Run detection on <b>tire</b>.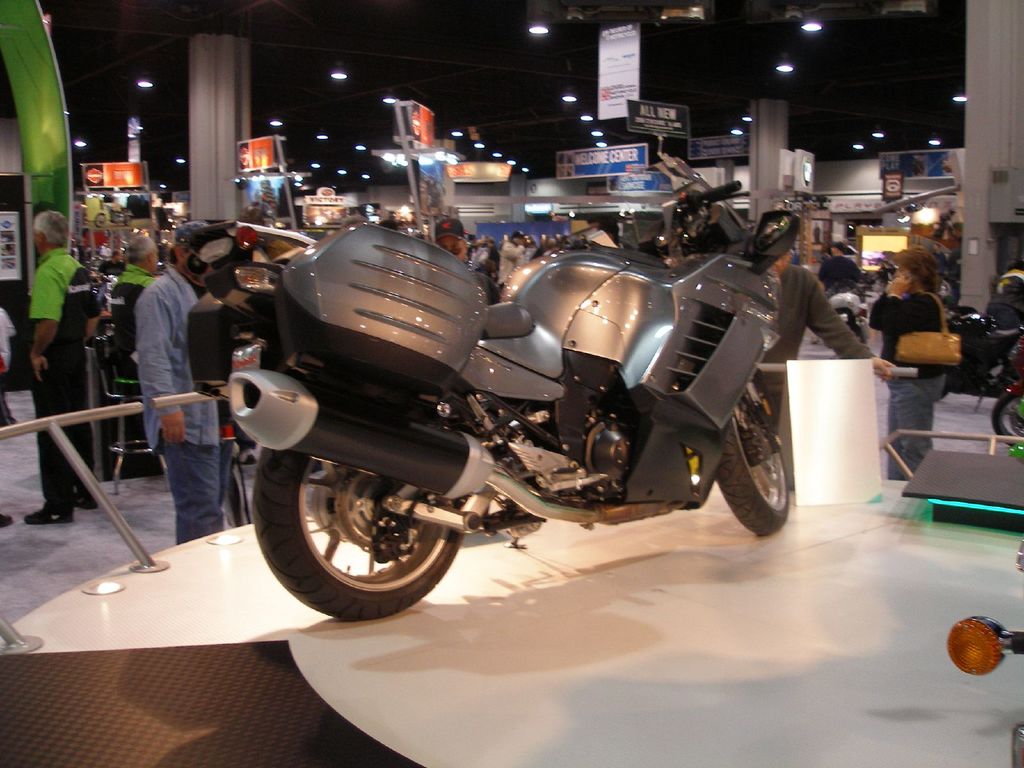
Result: detection(250, 378, 488, 623).
